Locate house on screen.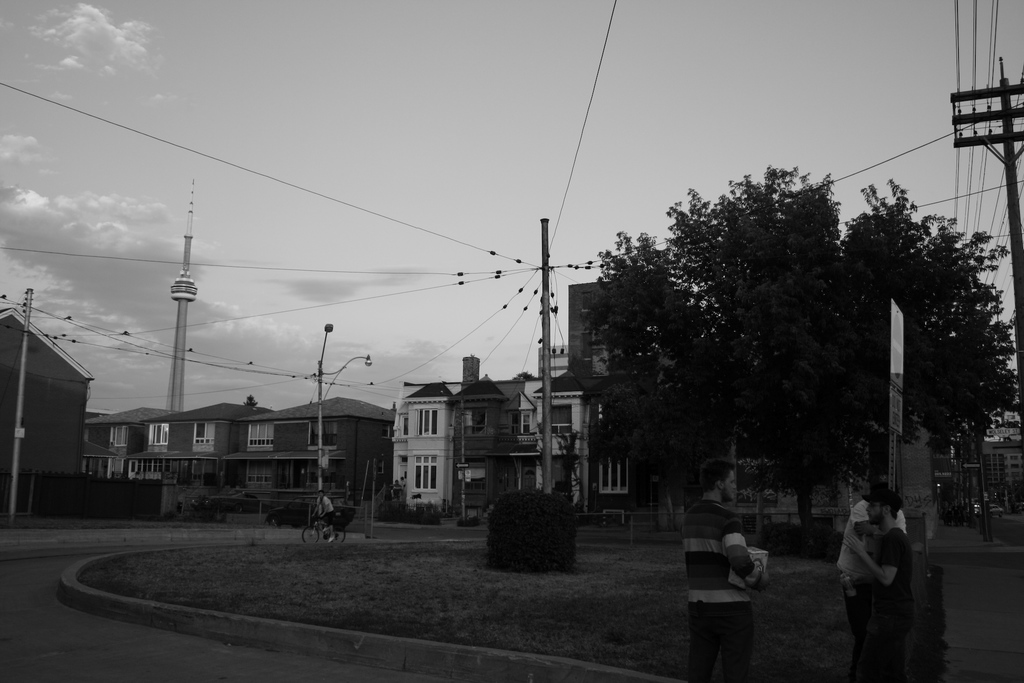
On screen at [x1=568, y1=268, x2=687, y2=522].
